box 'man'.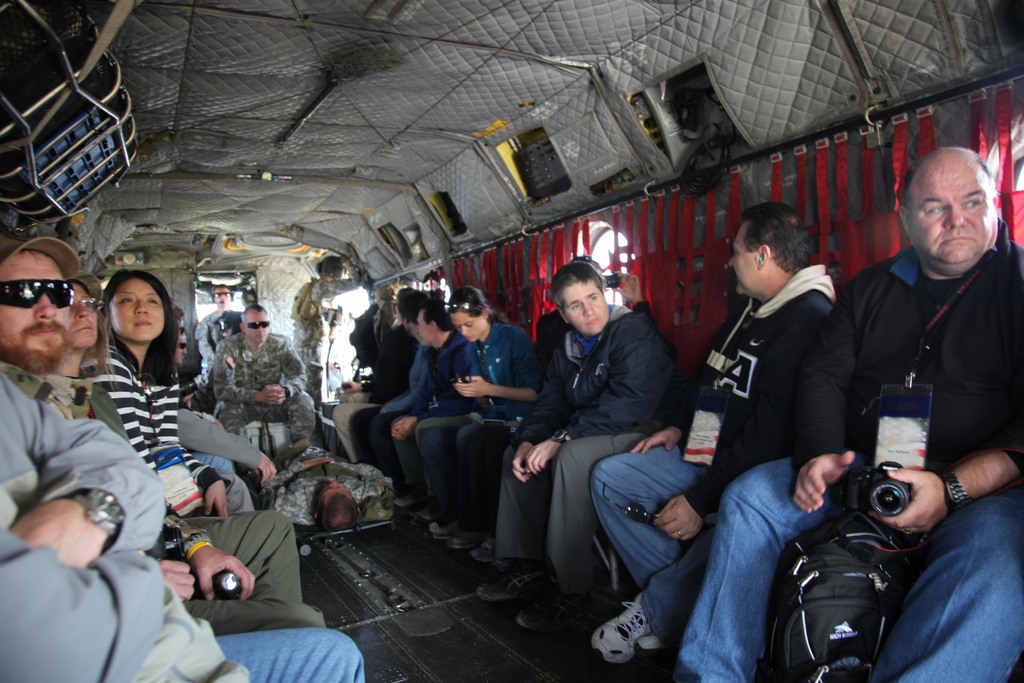
BBox(580, 200, 837, 666).
